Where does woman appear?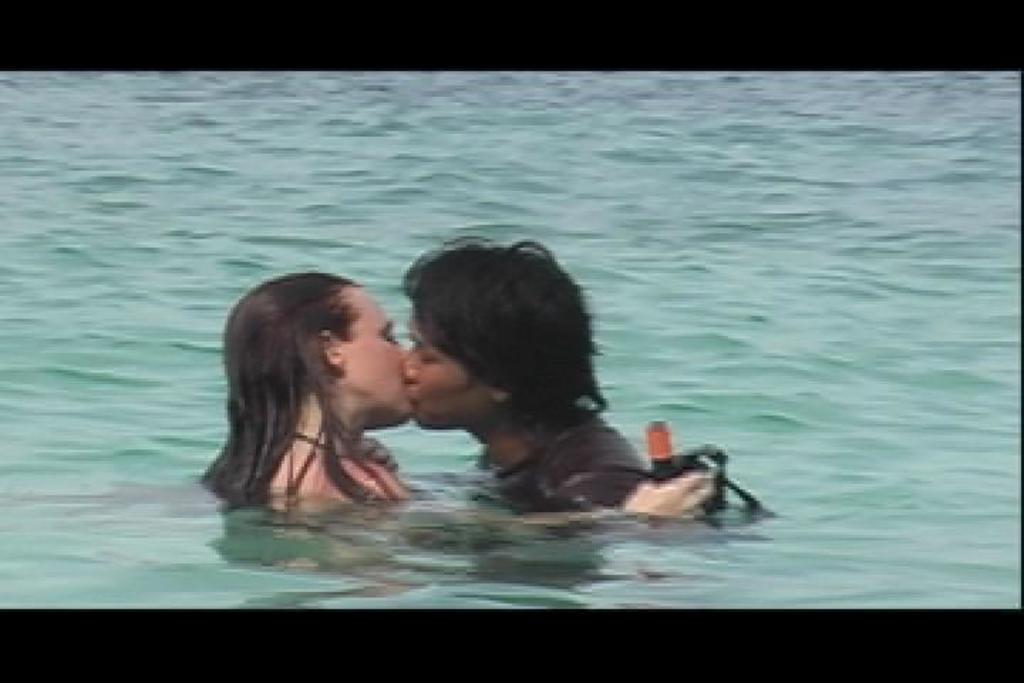
Appears at detection(191, 262, 462, 531).
